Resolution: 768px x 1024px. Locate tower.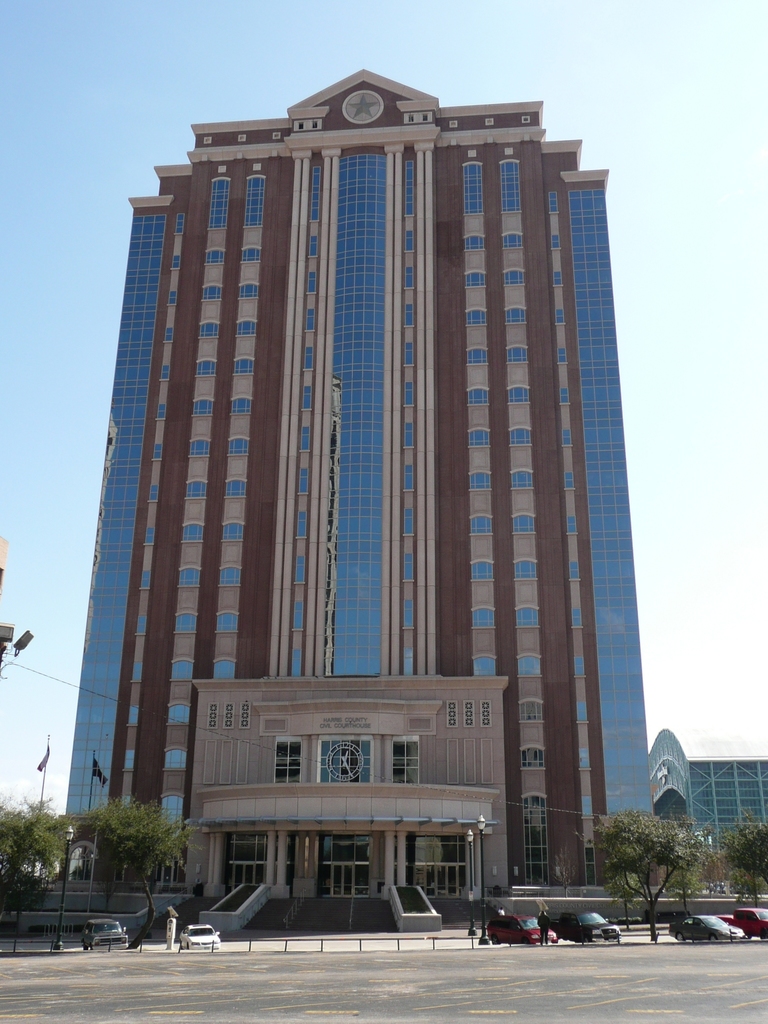
[639, 721, 688, 822].
